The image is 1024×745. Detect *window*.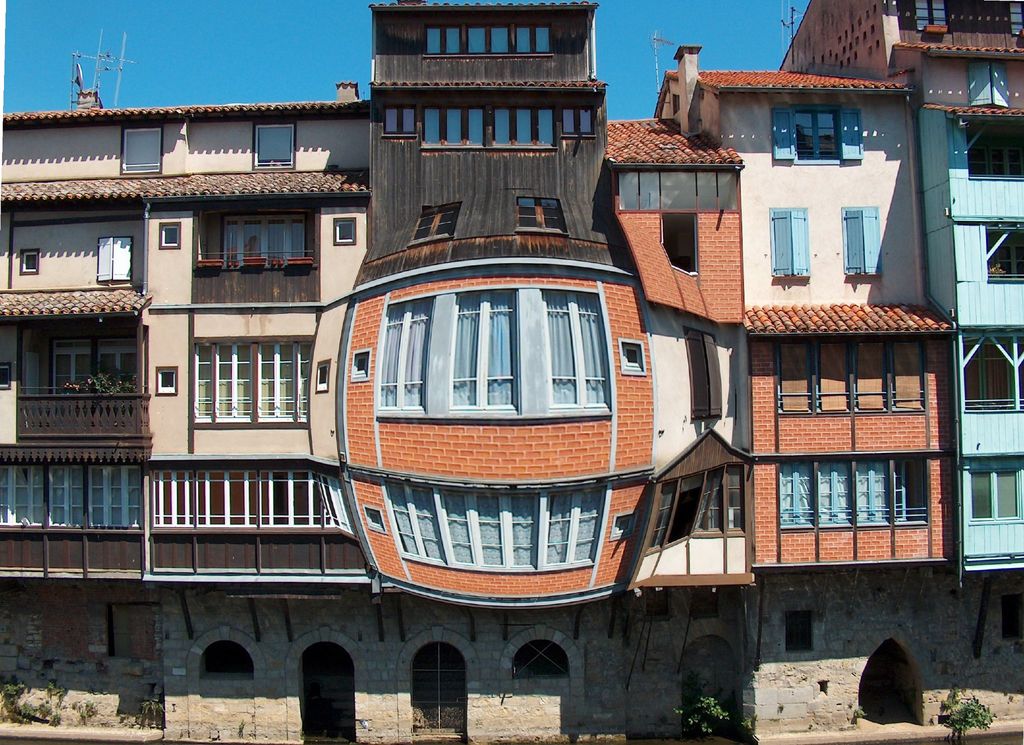
Detection: Rect(97, 236, 133, 282).
